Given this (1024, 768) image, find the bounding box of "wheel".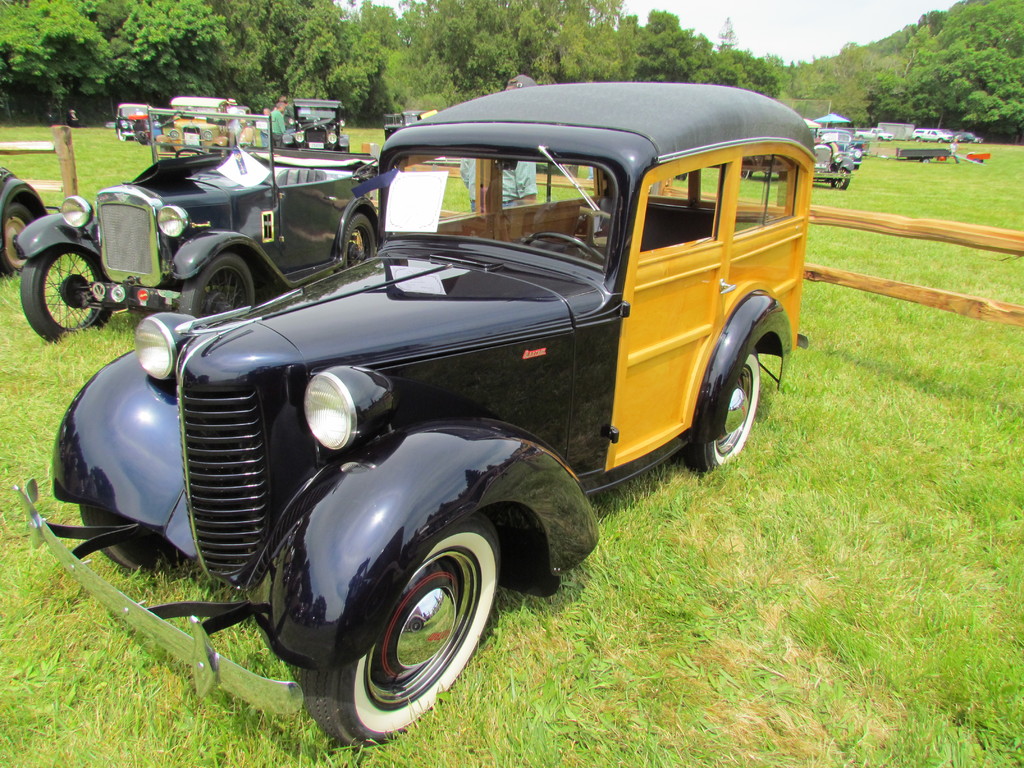
bbox(21, 244, 112, 344).
